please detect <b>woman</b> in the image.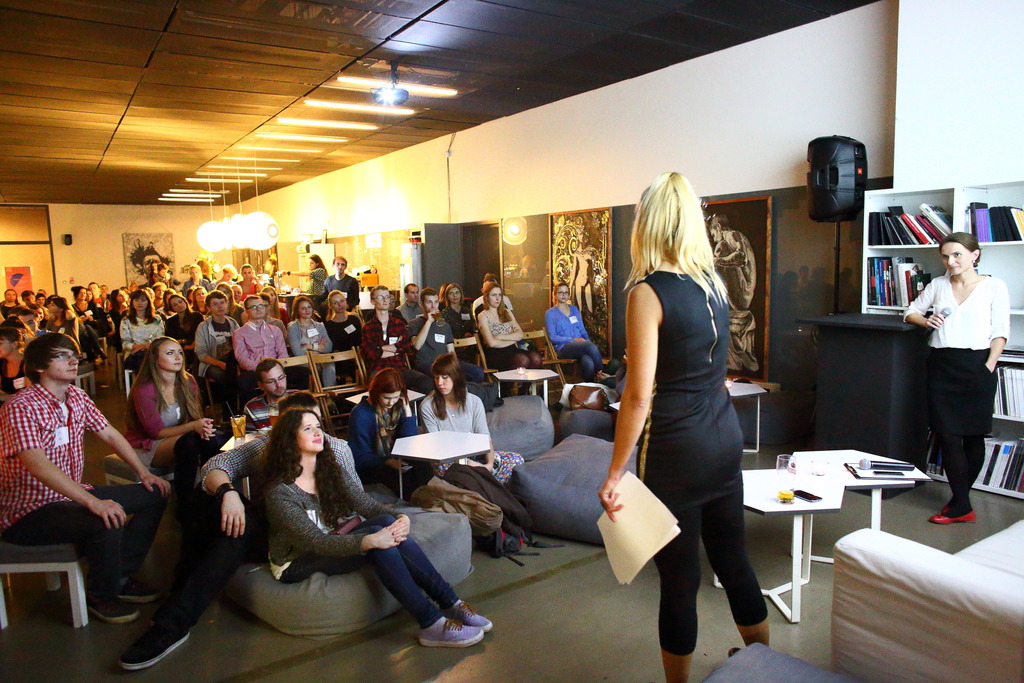
<bbox>570, 217, 600, 322</bbox>.
